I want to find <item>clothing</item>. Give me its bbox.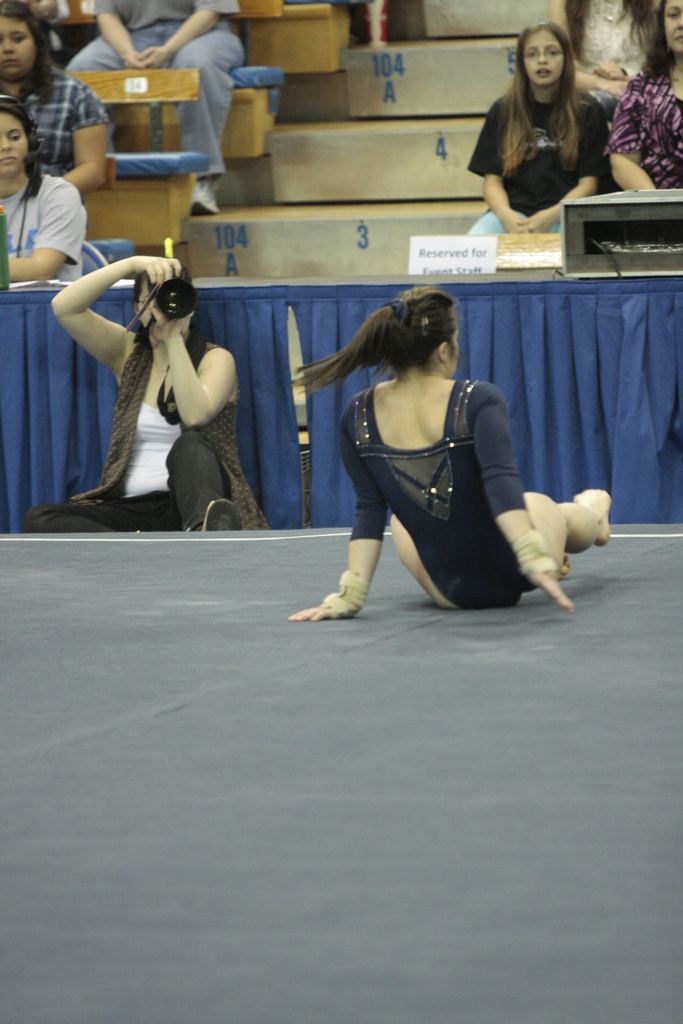
bbox(0, 165, 114, 314).
